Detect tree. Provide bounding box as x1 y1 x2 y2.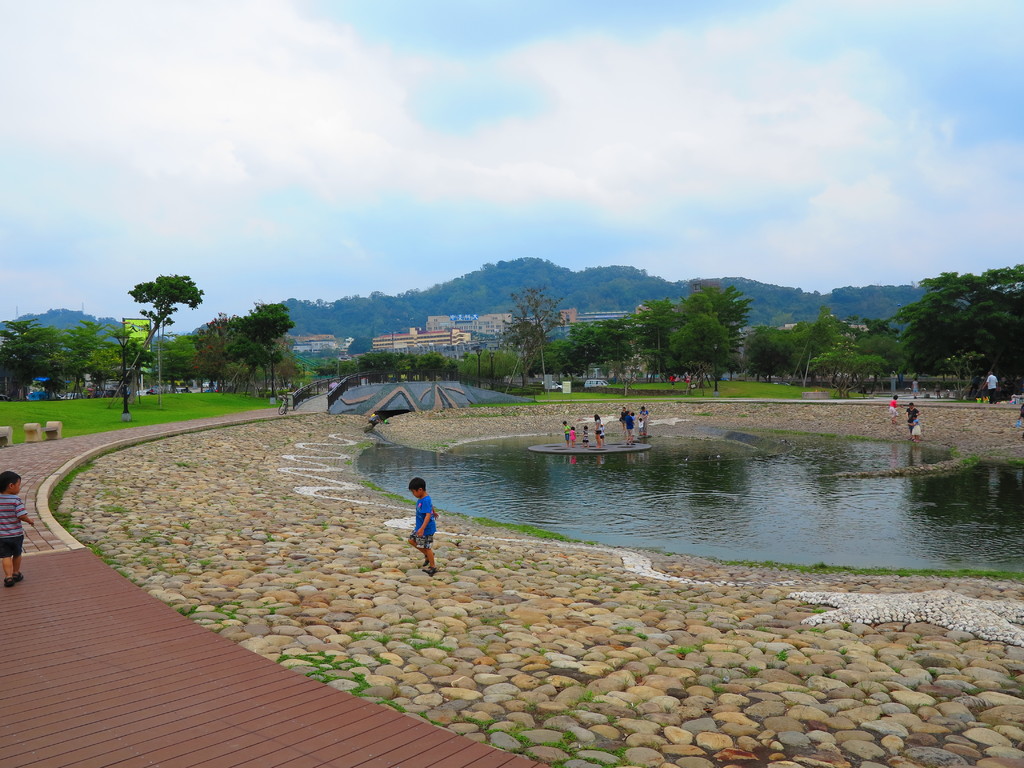
799 306 843 384.
